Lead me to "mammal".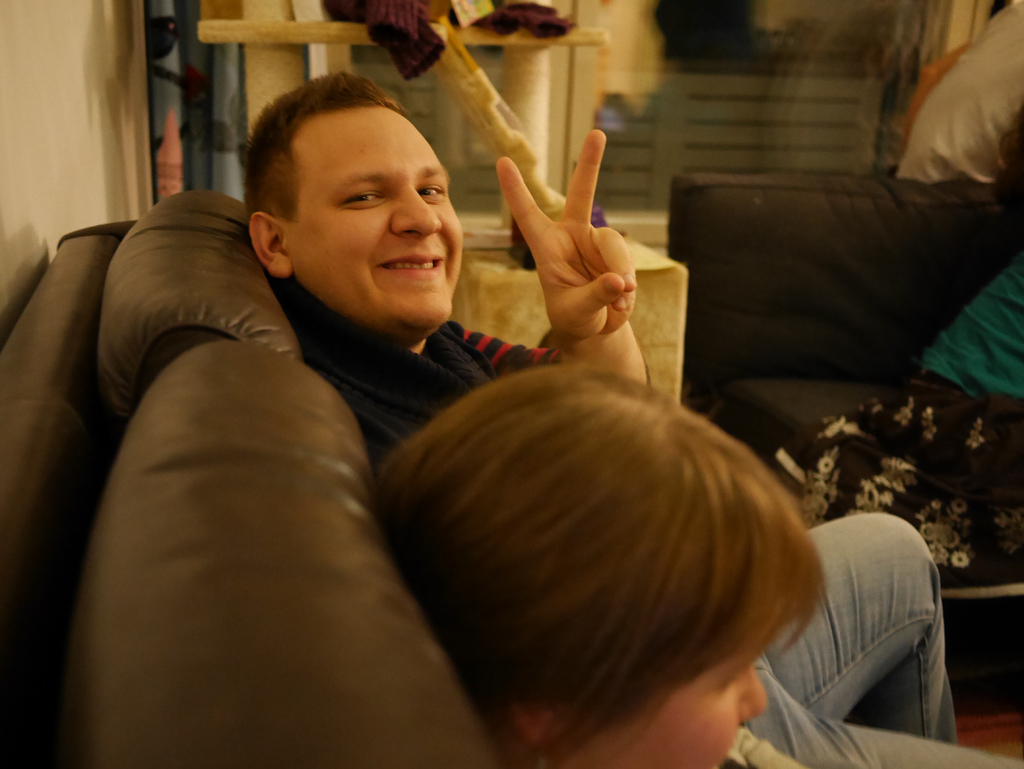
Lead to BBox(796, 258, 1023, 592).
